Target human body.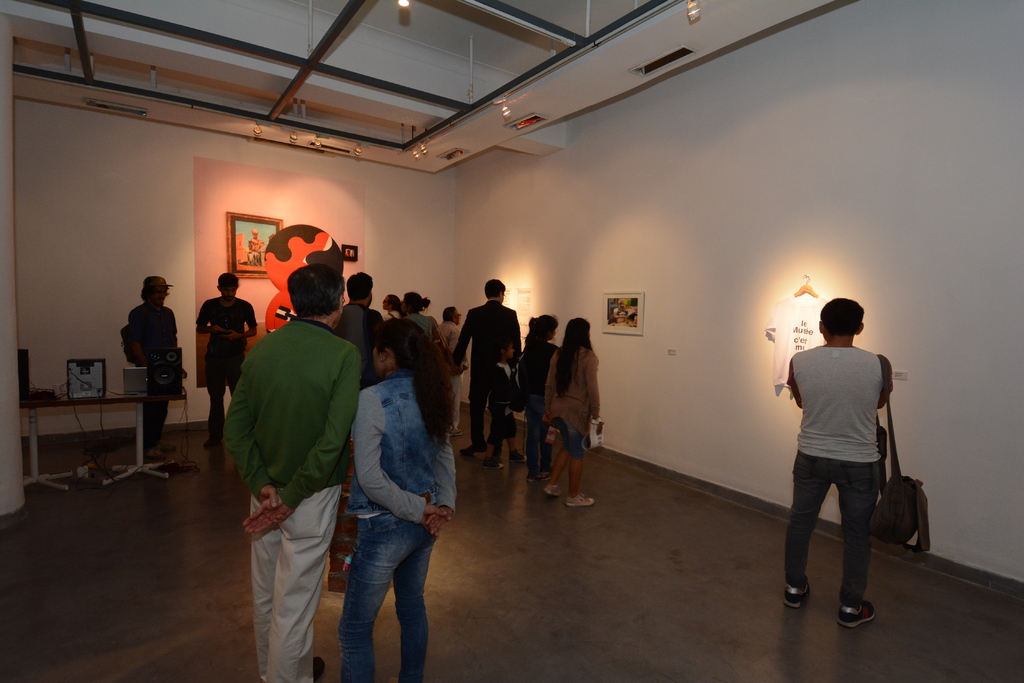
Target region: x1=126, y1=301, x2=185, y2=459.
